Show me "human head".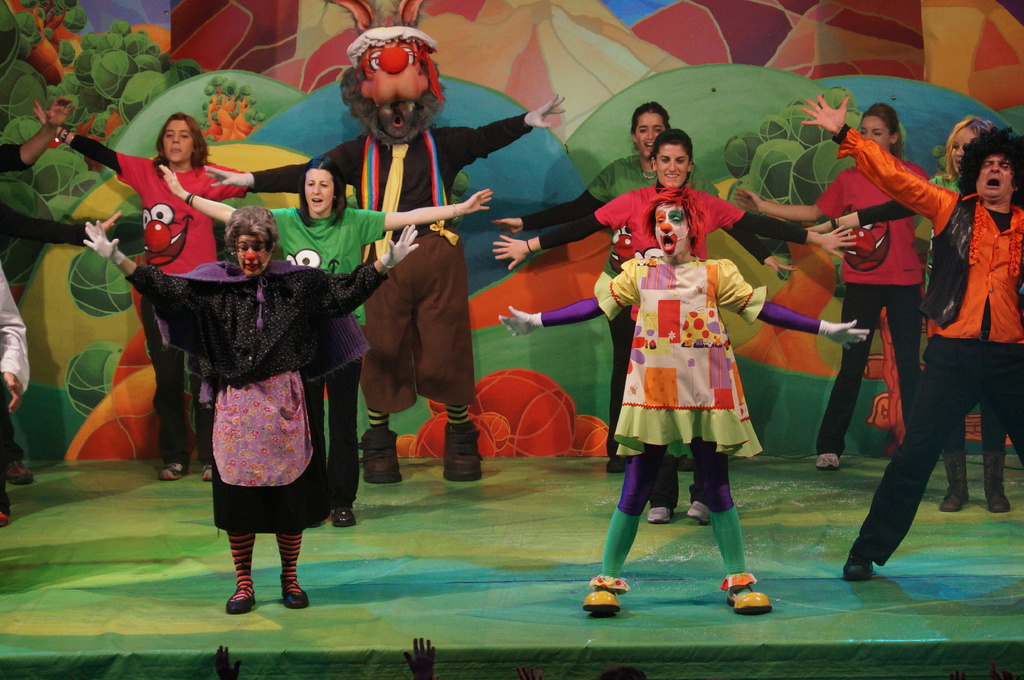
"human head" is here: select_region(160, 114, 198, 162).
